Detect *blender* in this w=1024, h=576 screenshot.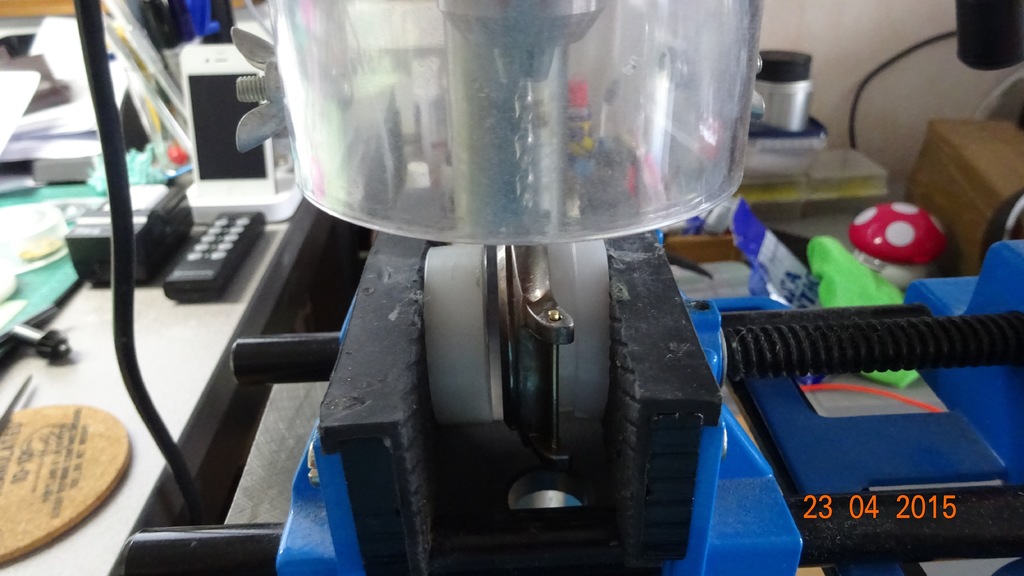
Detection: bbox=(250, 0, 739, 279).
